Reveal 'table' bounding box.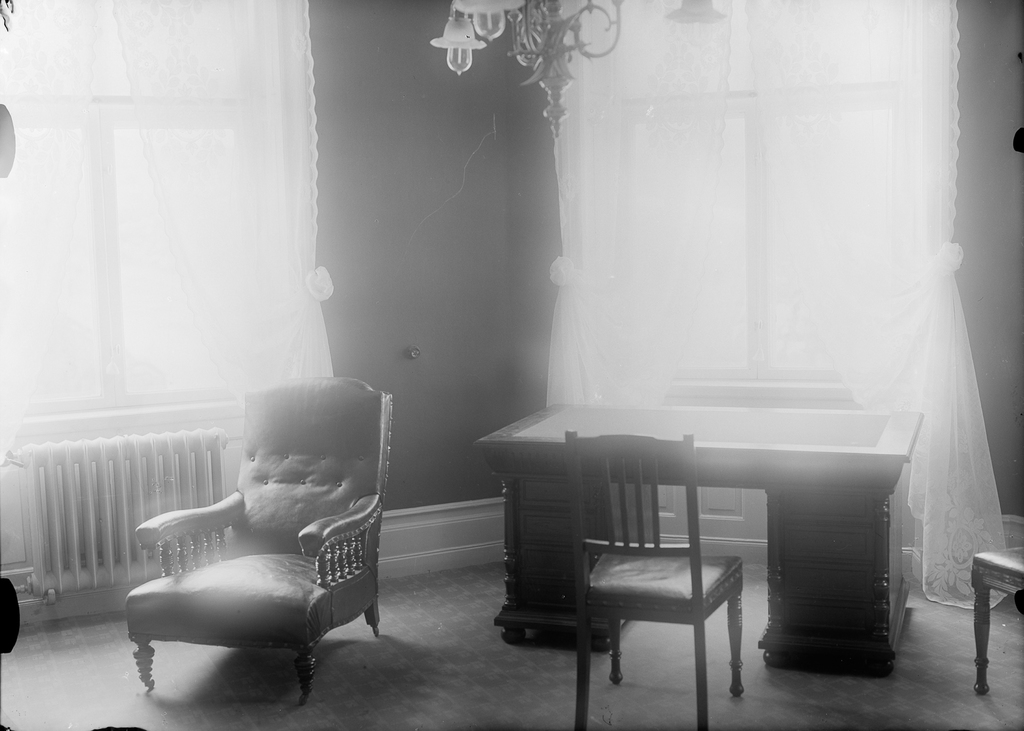
Revealed: bbox=[469, 361, 888, 730].
